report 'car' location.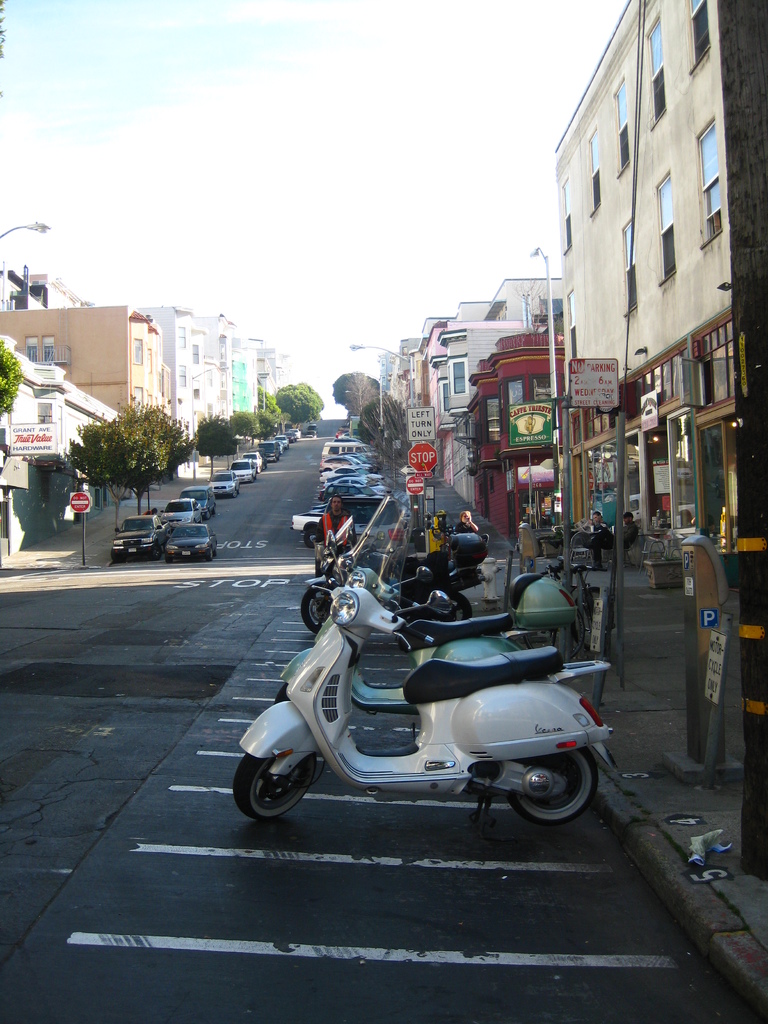
Report: 284 434 289 448.
